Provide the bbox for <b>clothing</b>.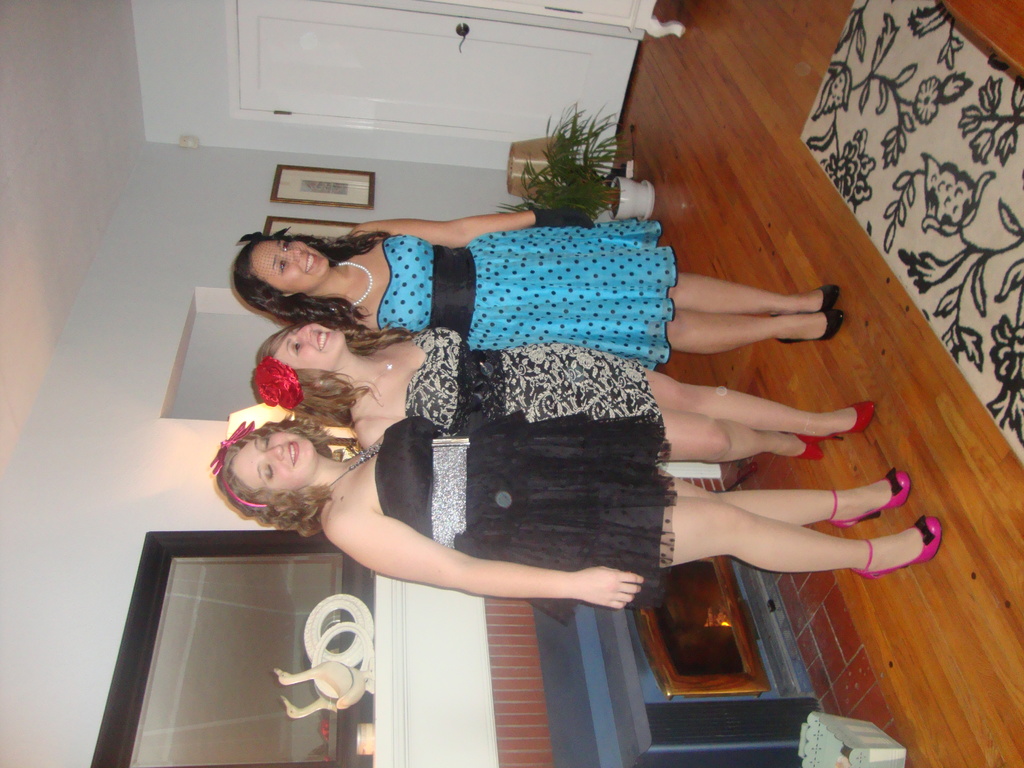
rect(341, 216, 724, 377).
